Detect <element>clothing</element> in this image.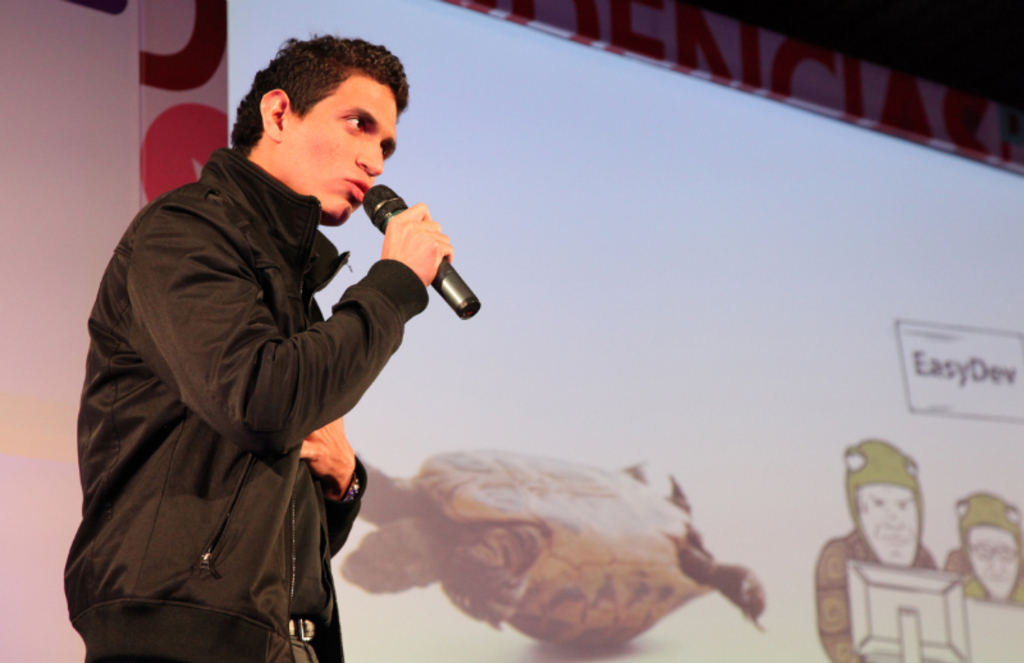
Detection: bbox=(946, 547, 1023, 609).
